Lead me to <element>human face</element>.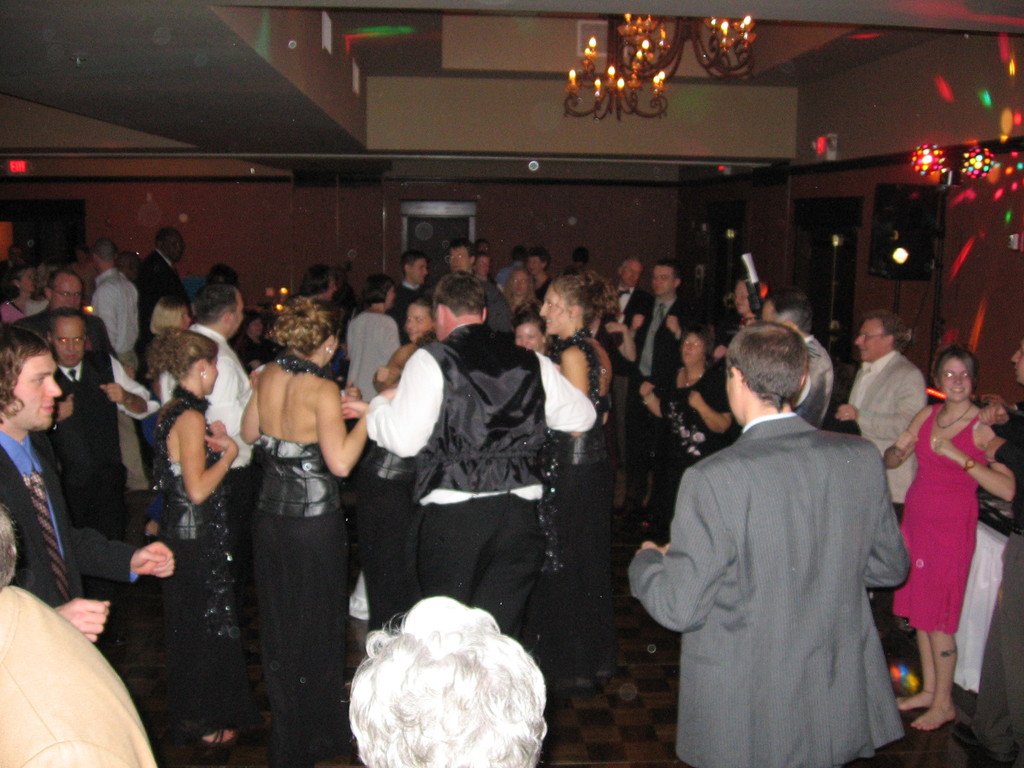
Lead to <box>409,259,428,284</box>.
